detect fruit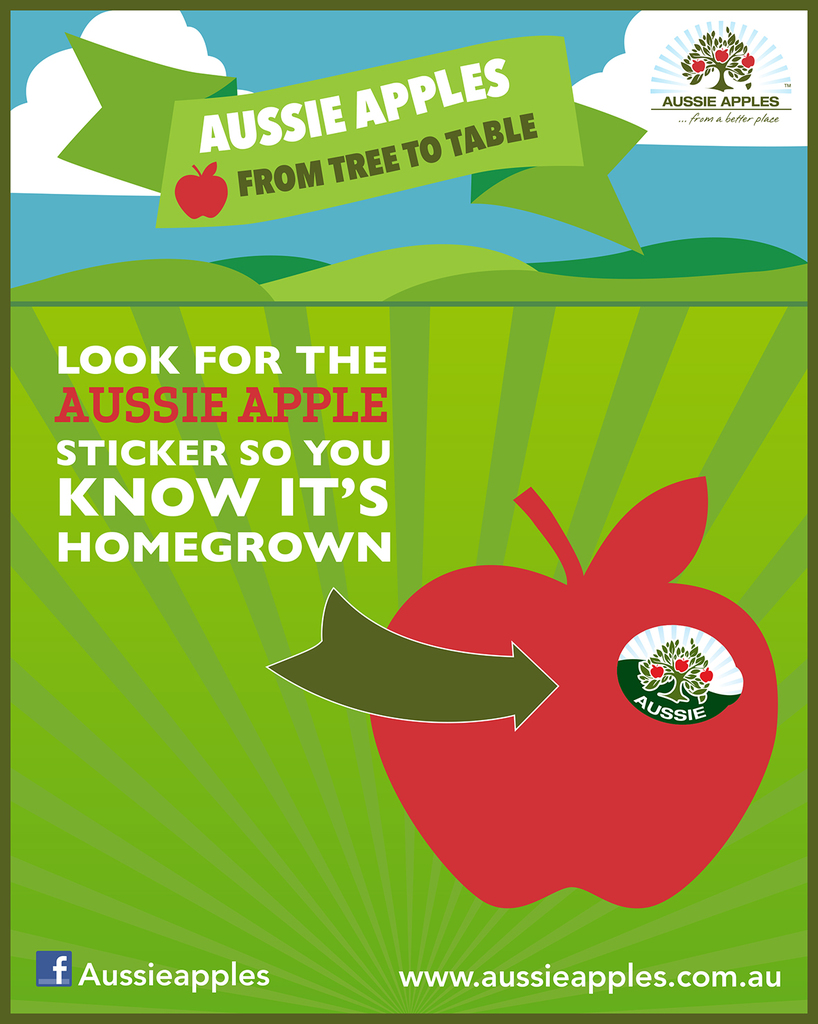
{"left": 715, "top": 48, "right": 729, "bottom": 62}
